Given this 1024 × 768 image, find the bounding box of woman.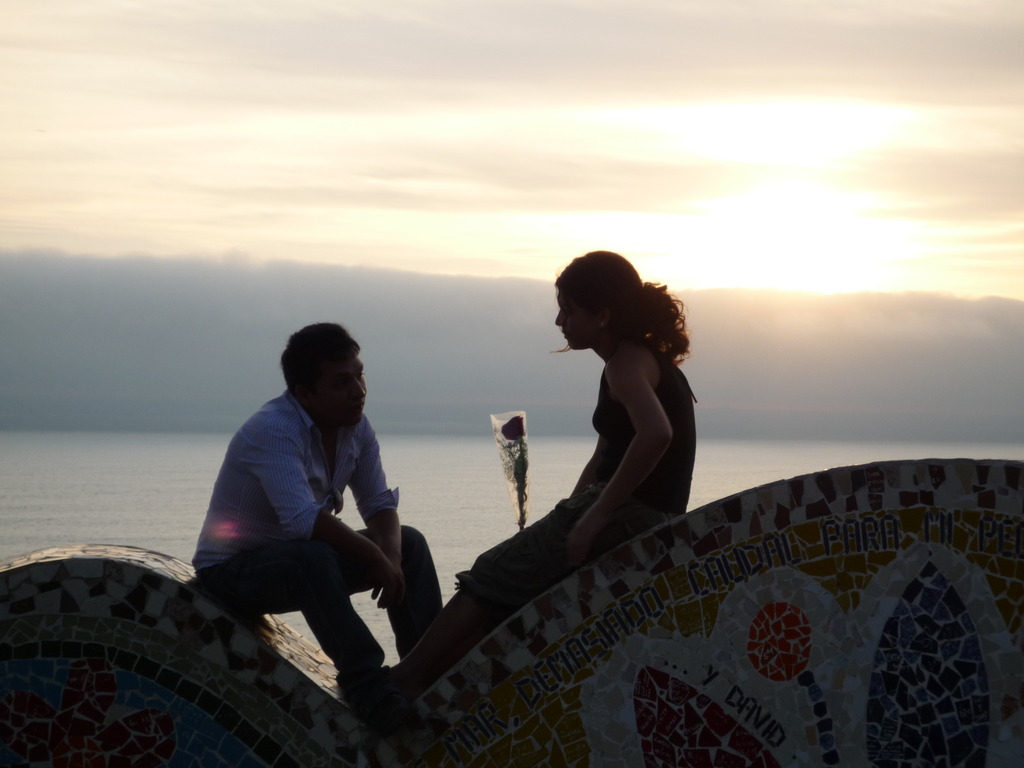
{"left": 387, "top": 255, "right": 699, "bottom": 714}.
